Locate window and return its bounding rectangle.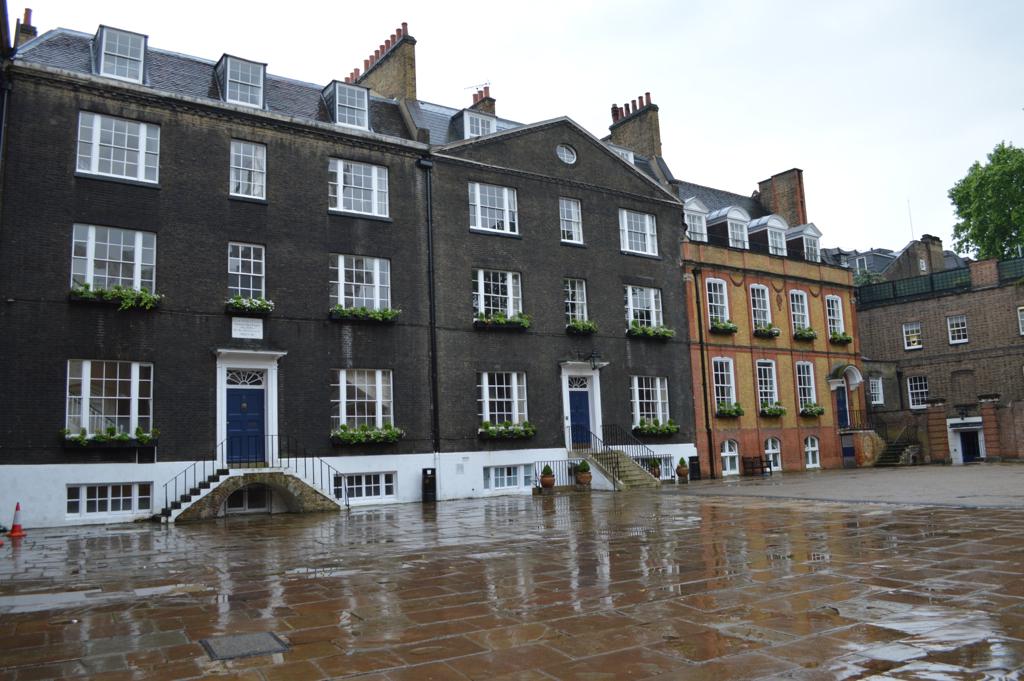
bbox=(763, 433, 783, 473).
